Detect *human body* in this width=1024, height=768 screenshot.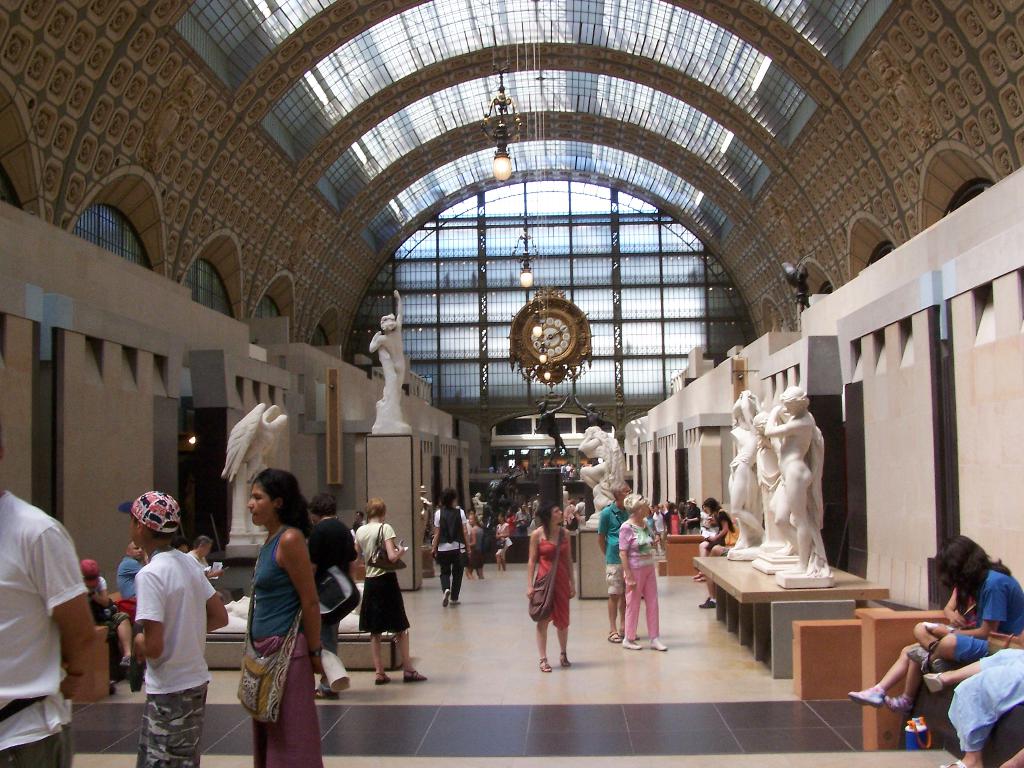
Detection: 524,526,574,676.
